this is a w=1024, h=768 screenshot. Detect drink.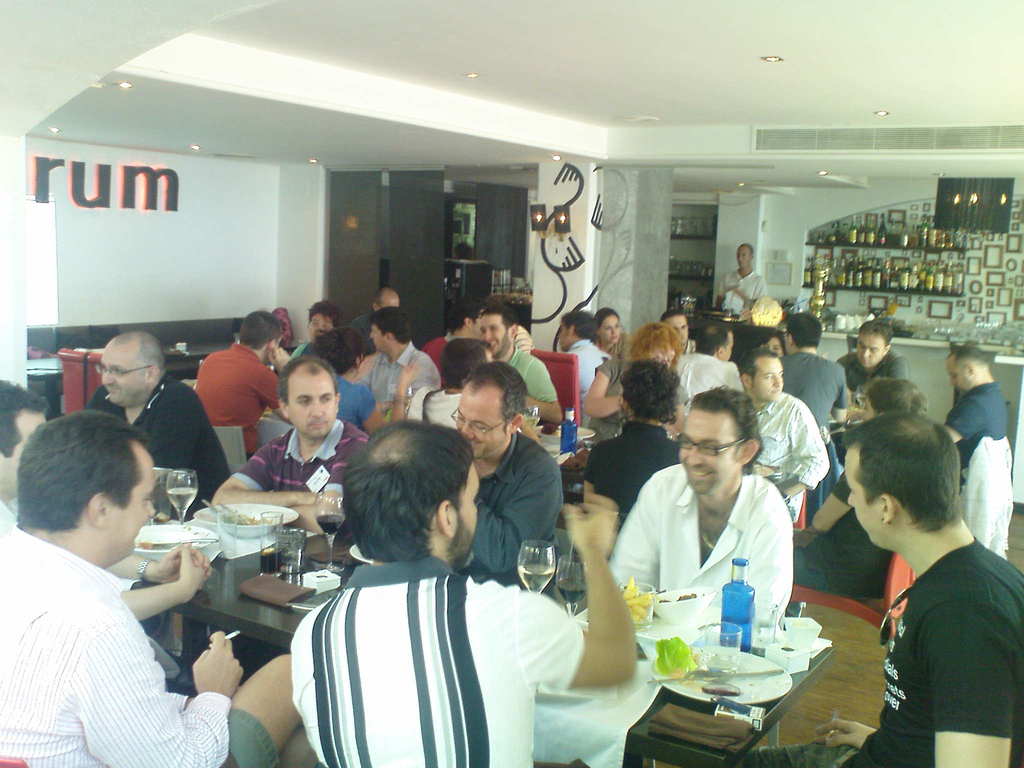
Rect(315, 514, 346, 534).
